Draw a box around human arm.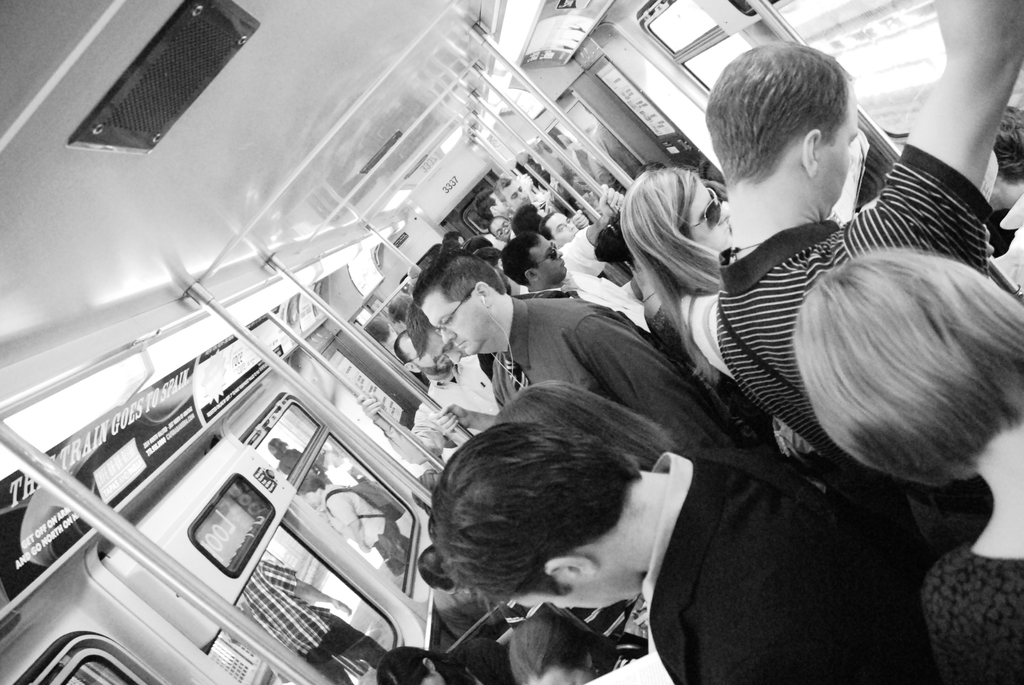
pyautogui.locateOnScreen(707, 295, 755, 395).
